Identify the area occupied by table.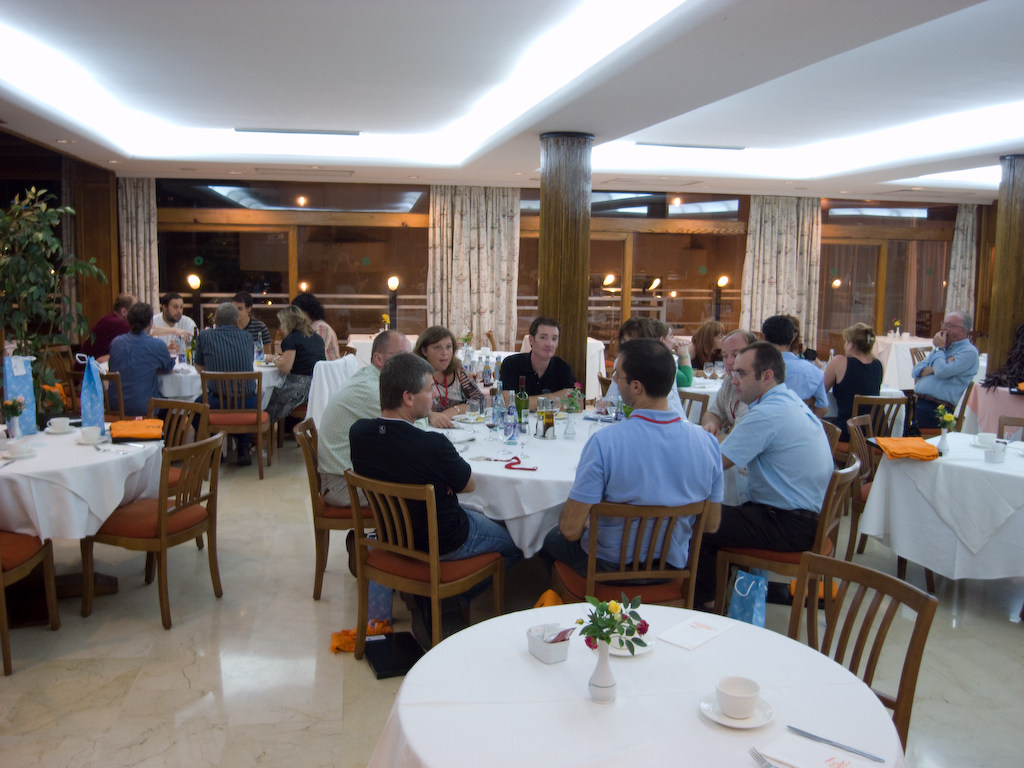
Area: bbox(101, 353, 282, 439).
